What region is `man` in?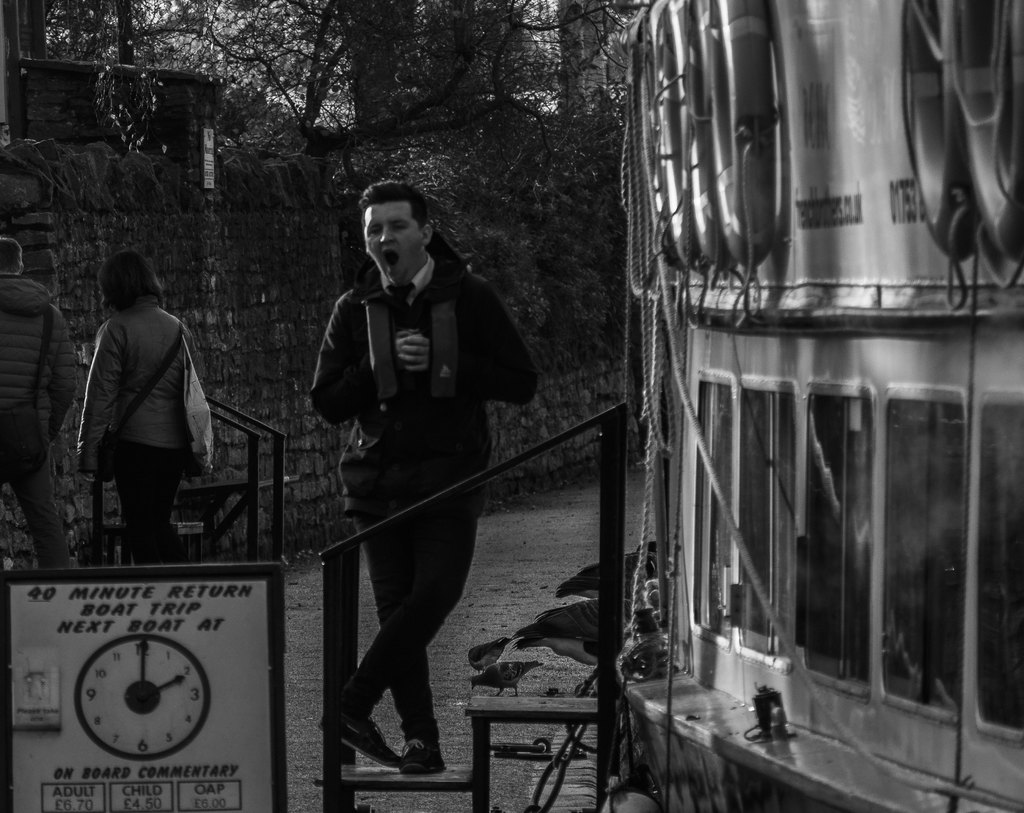
bbox=(0, 238, 81, 568).
